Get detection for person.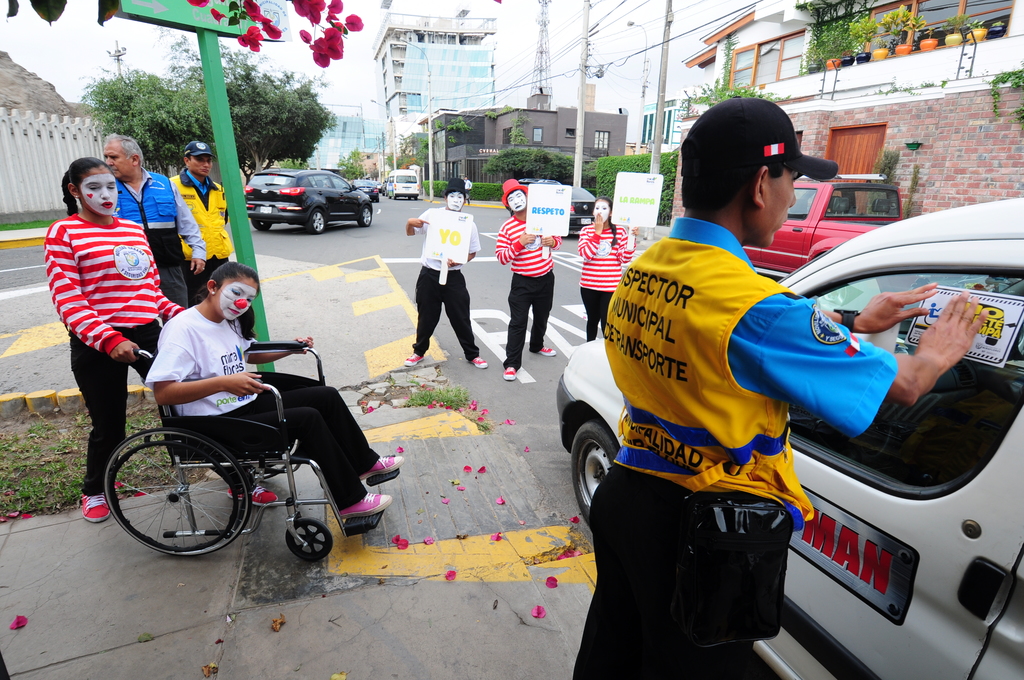
Detection: pyautogui.locateOnScreen(100, 136, 199, 307).
